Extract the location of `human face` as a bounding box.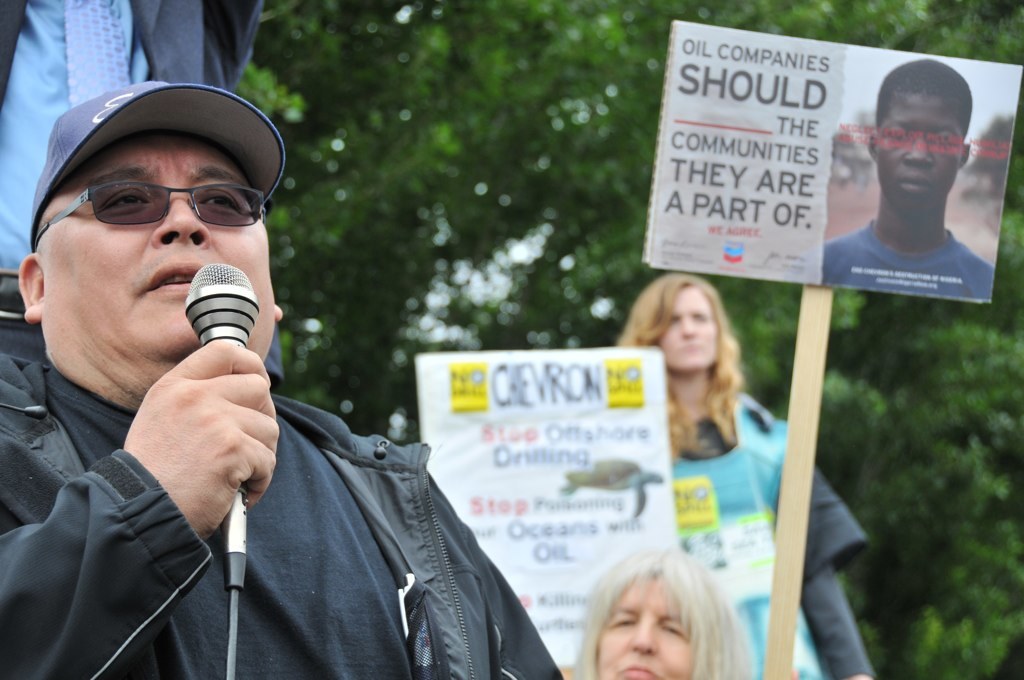
x1=874 y1=90 x2=966 y2=207.
